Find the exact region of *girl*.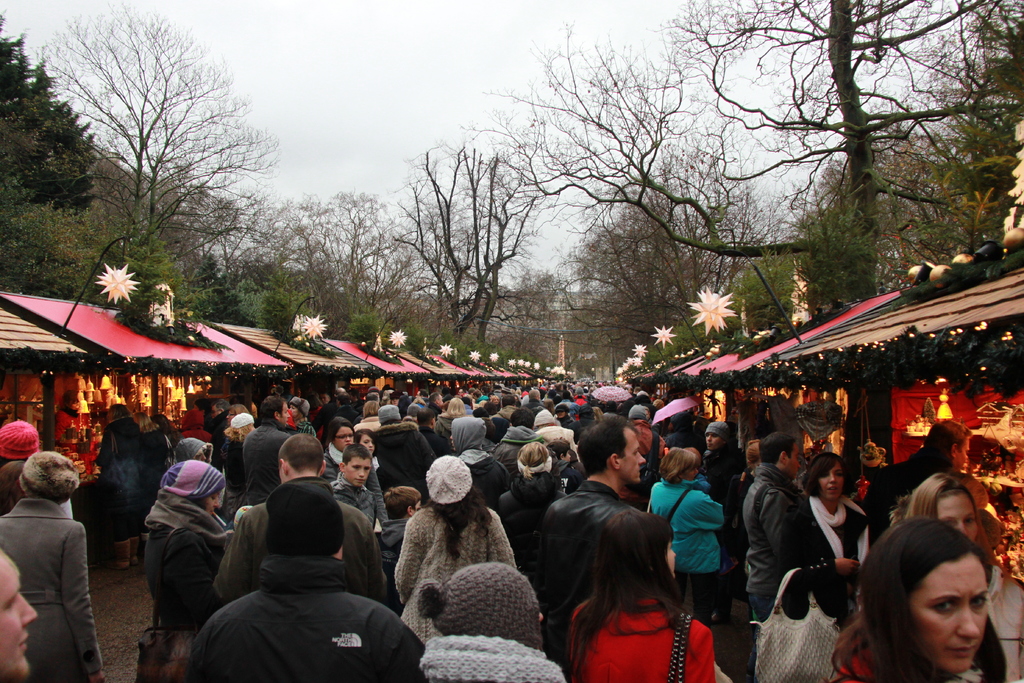
Exact region: detection(566, 506, 716, 682).
